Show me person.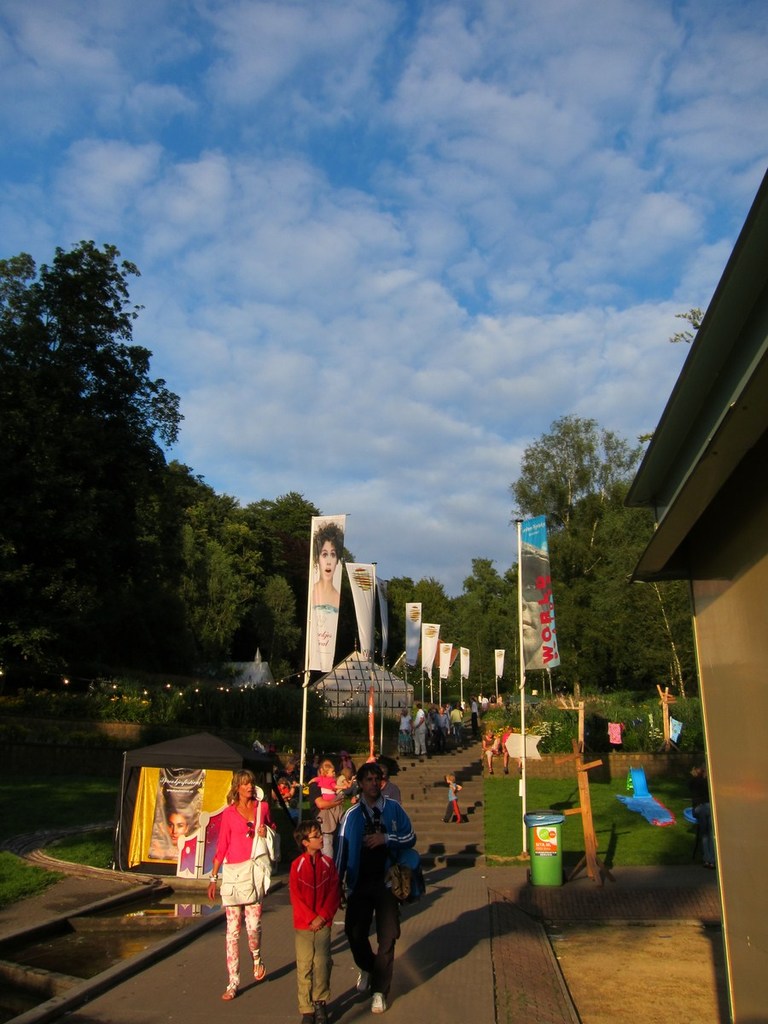
person is here: x1=449, y1=772, x2=463, y2=825.
